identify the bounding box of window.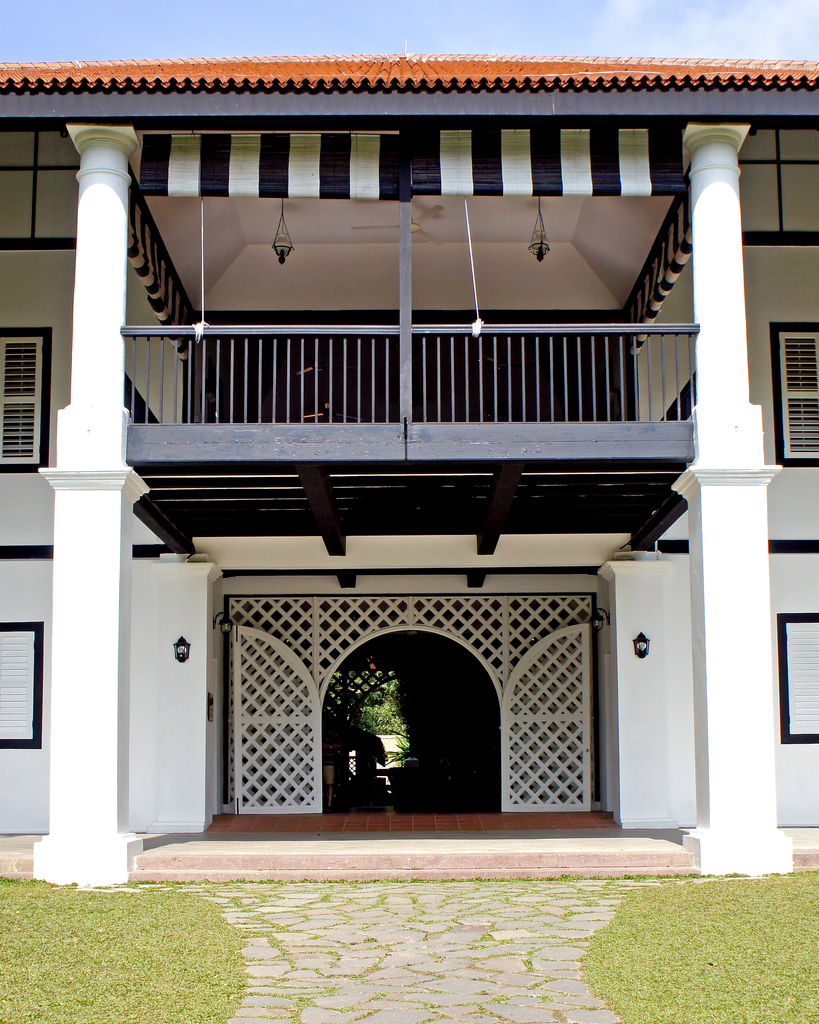
BBox(0, 614, 47, 746).
